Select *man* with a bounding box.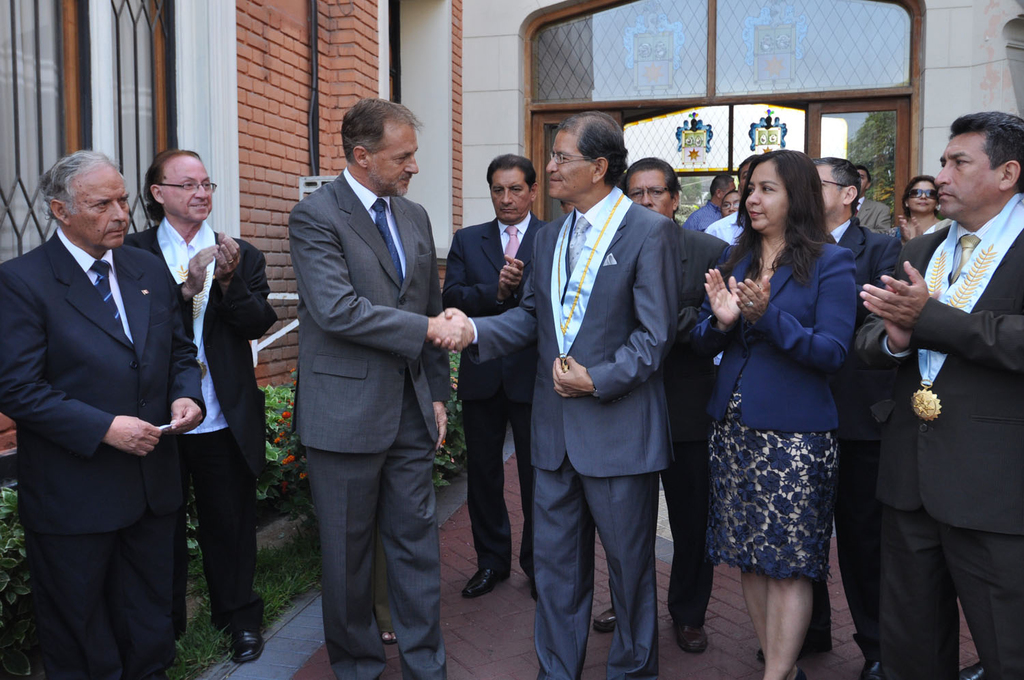
584:154:736:651.
